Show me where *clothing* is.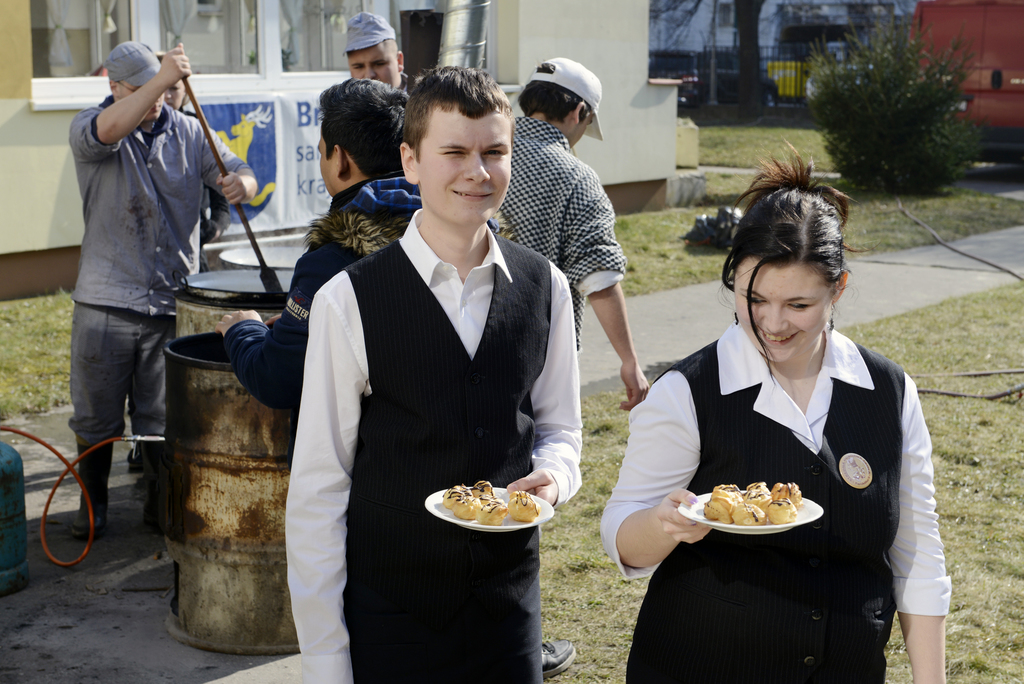
*clothing* is at 279 202 579 683.
